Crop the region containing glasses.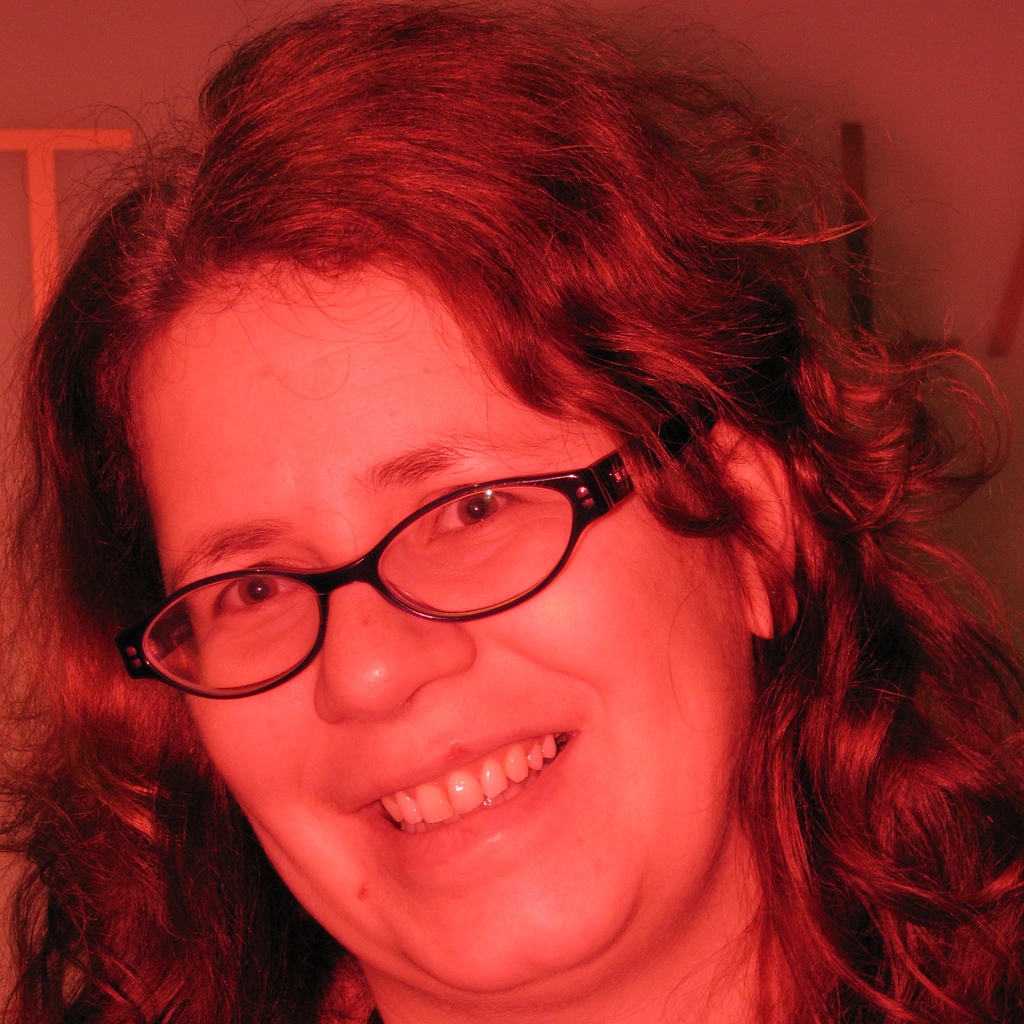
Crop region: <region>109, 434, 703, 694</region>.
